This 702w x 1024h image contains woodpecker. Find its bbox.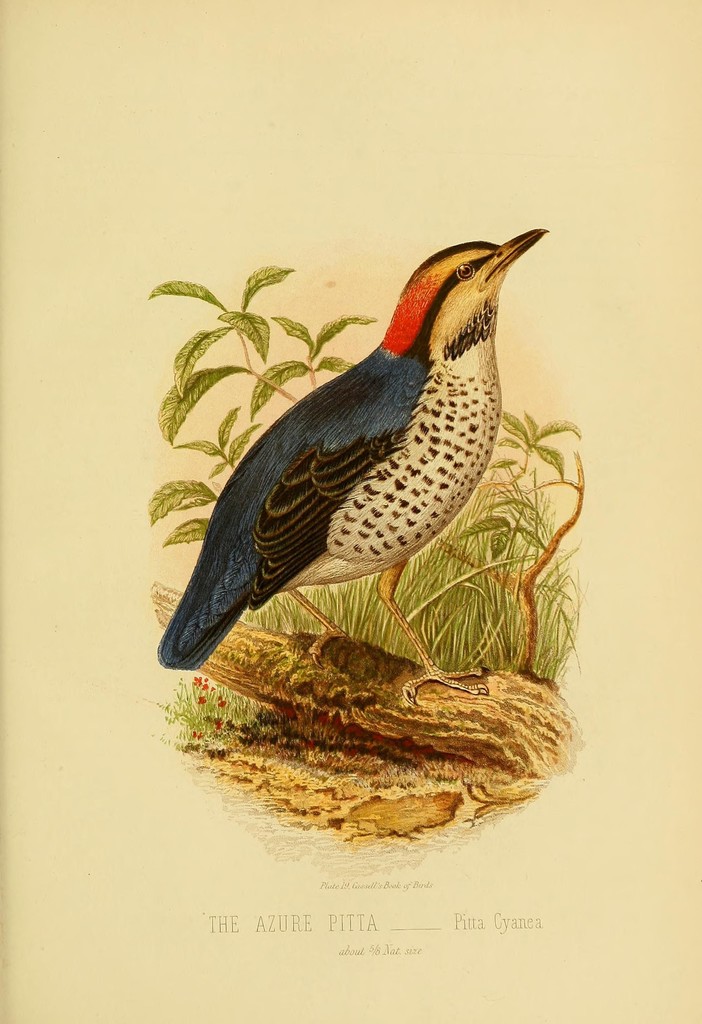
(154,228,548,702).
